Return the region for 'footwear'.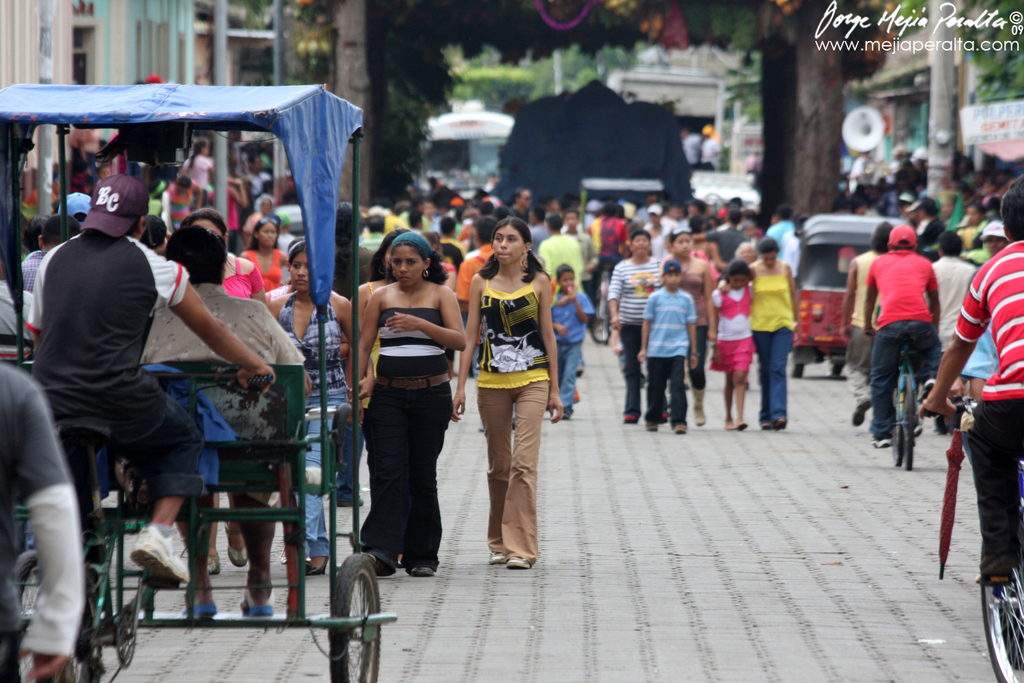
[227,525,249,568].
